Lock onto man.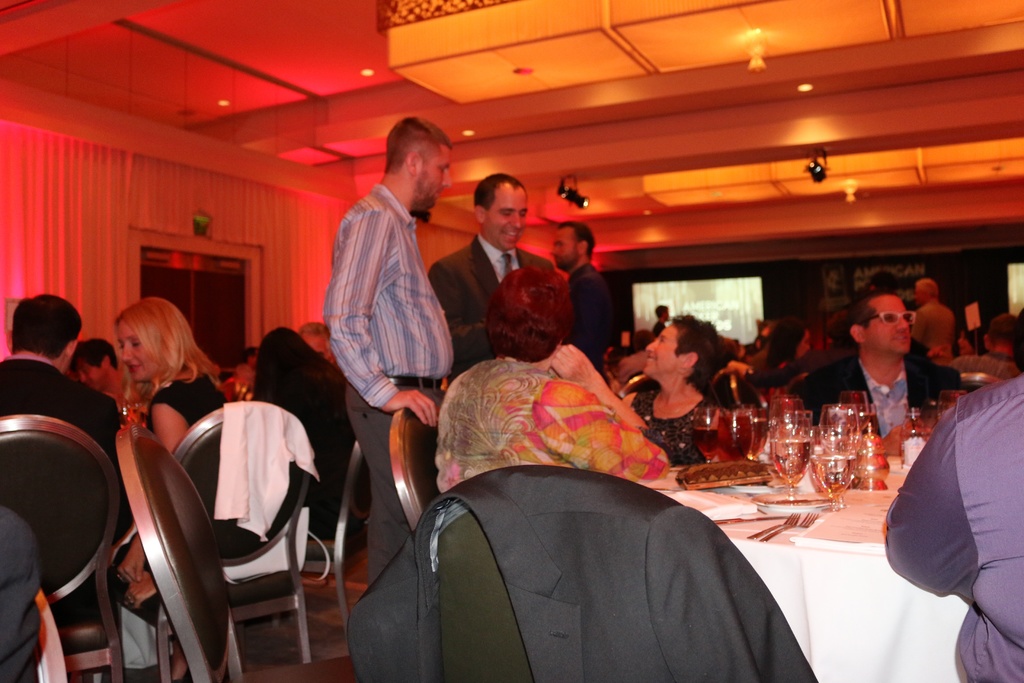
Locked: pyautogui.locateOnScreen(70, 336, 124, 403).
